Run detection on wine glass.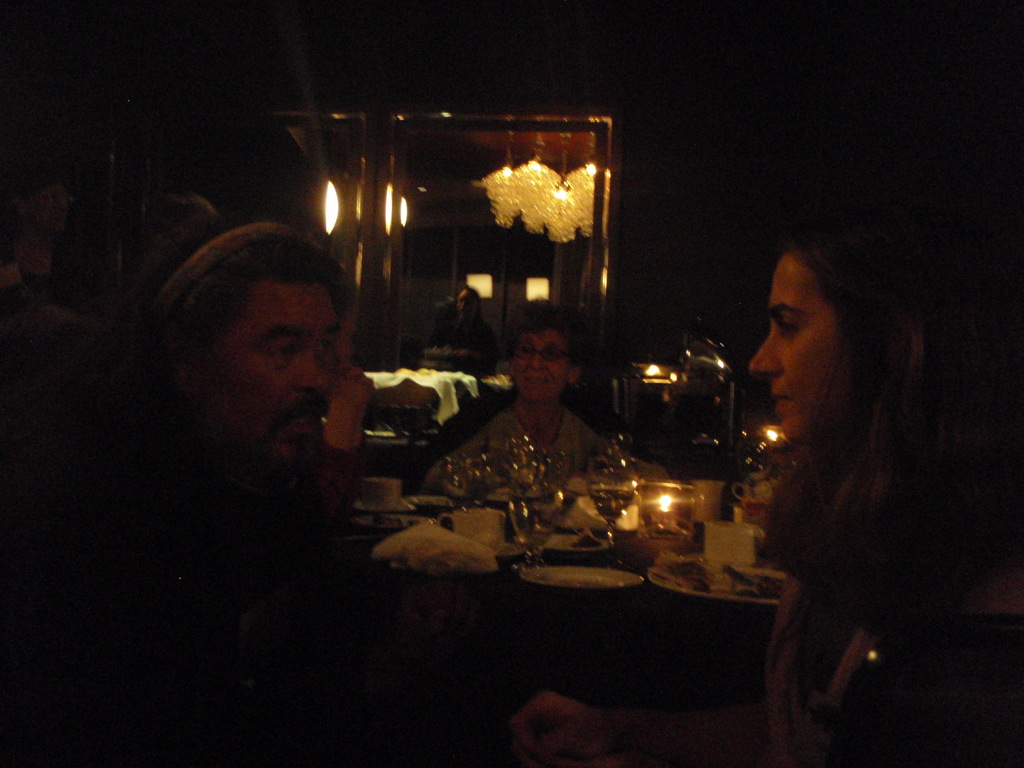
Result: l=511, t=479, r=556, b=572.
